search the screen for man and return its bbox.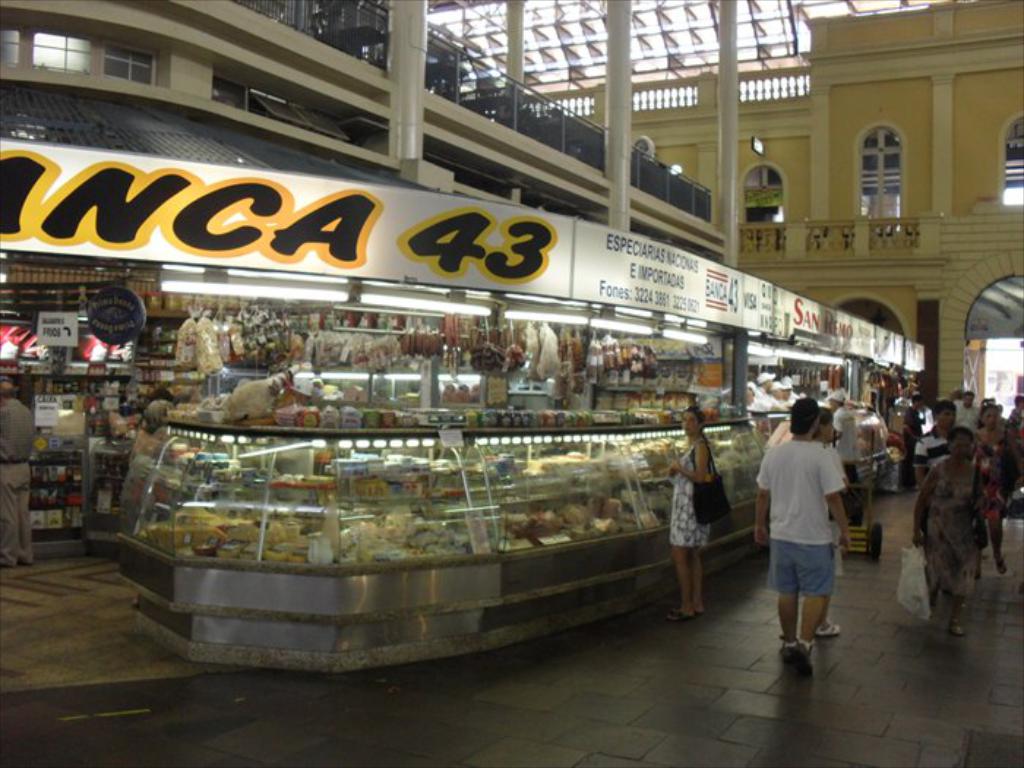
Found: [0, 386, 39, 566].
